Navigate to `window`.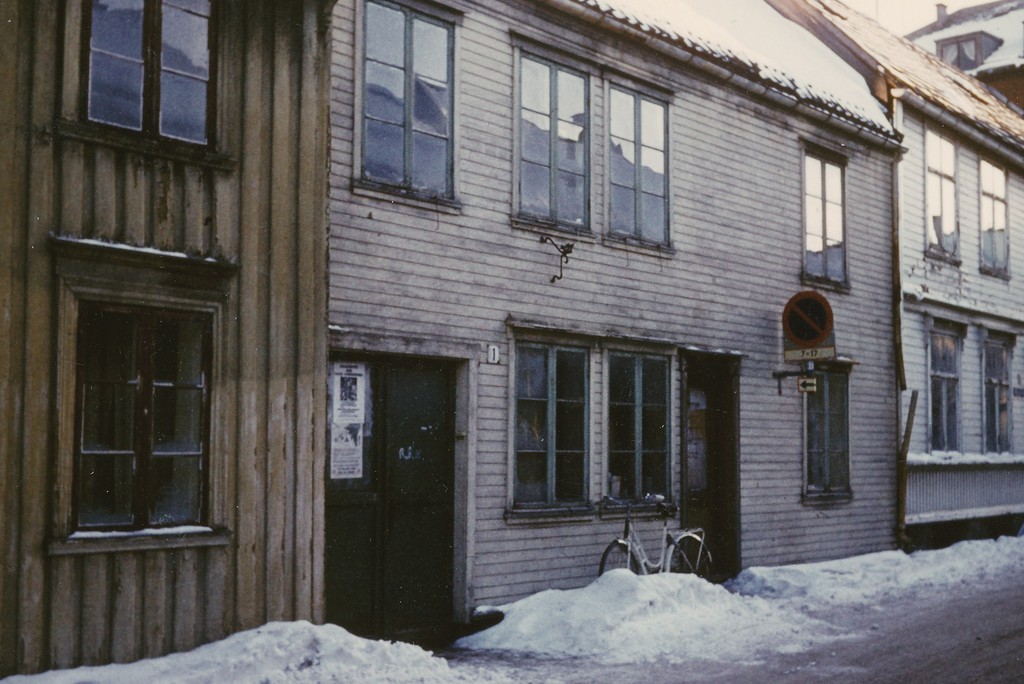
Navigation target: rect(350, 0, 465, 211).
